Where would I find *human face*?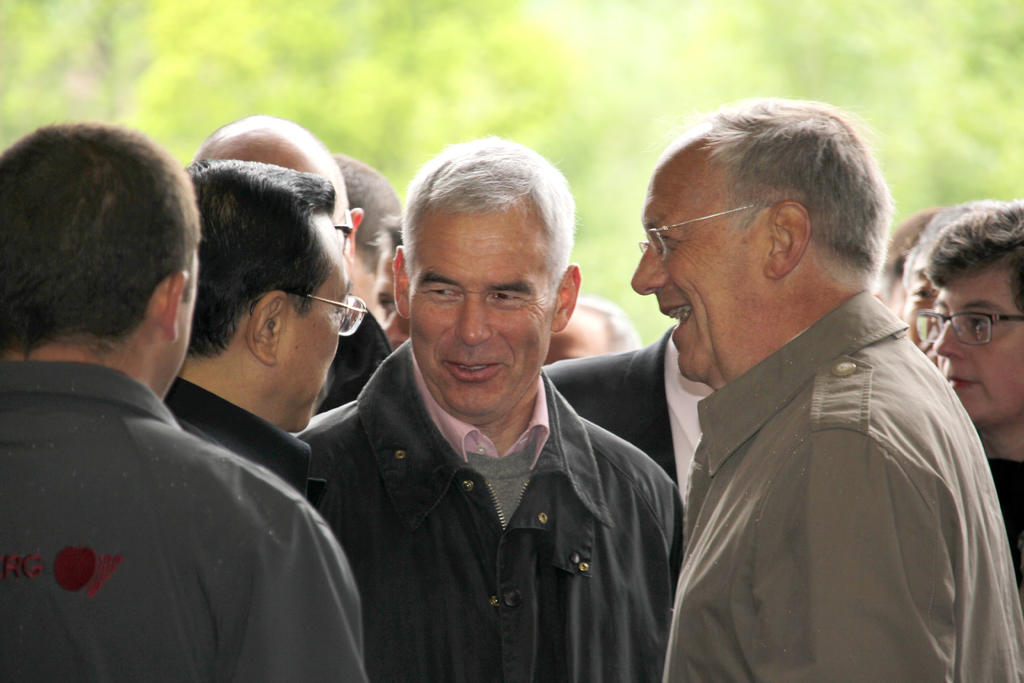
At 279/215/351/427.
